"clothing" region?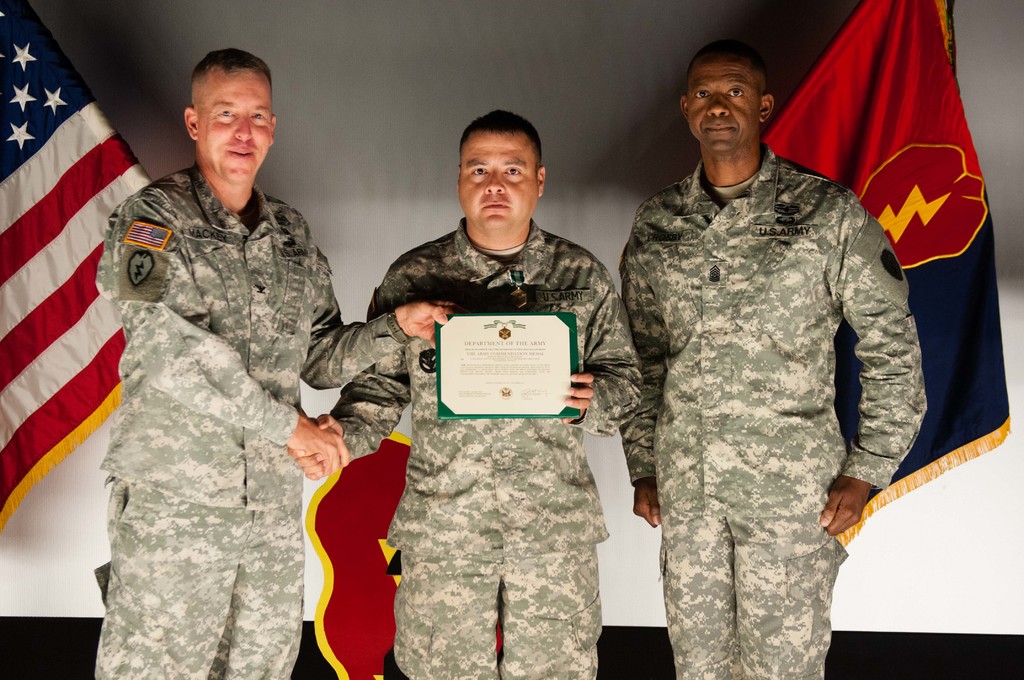
<box>356,191,635,658</box>
